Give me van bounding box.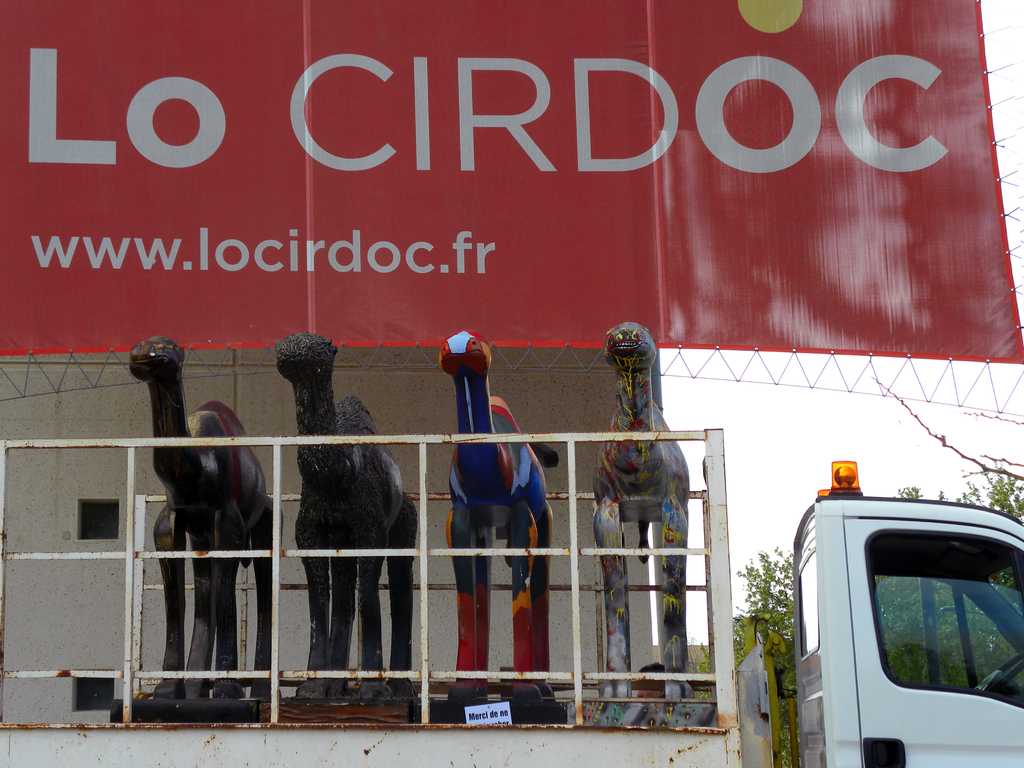
box=[0, 425, 1023, 767].
